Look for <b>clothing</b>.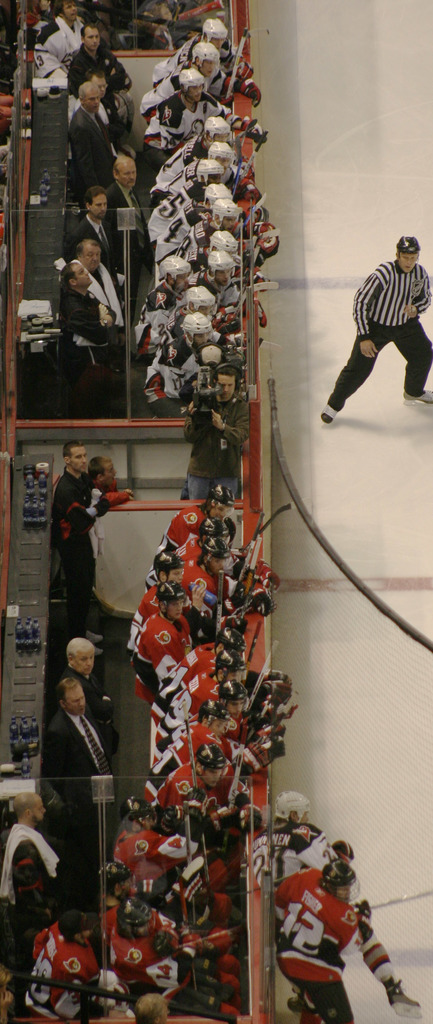
Found: (174,207,221,271).
